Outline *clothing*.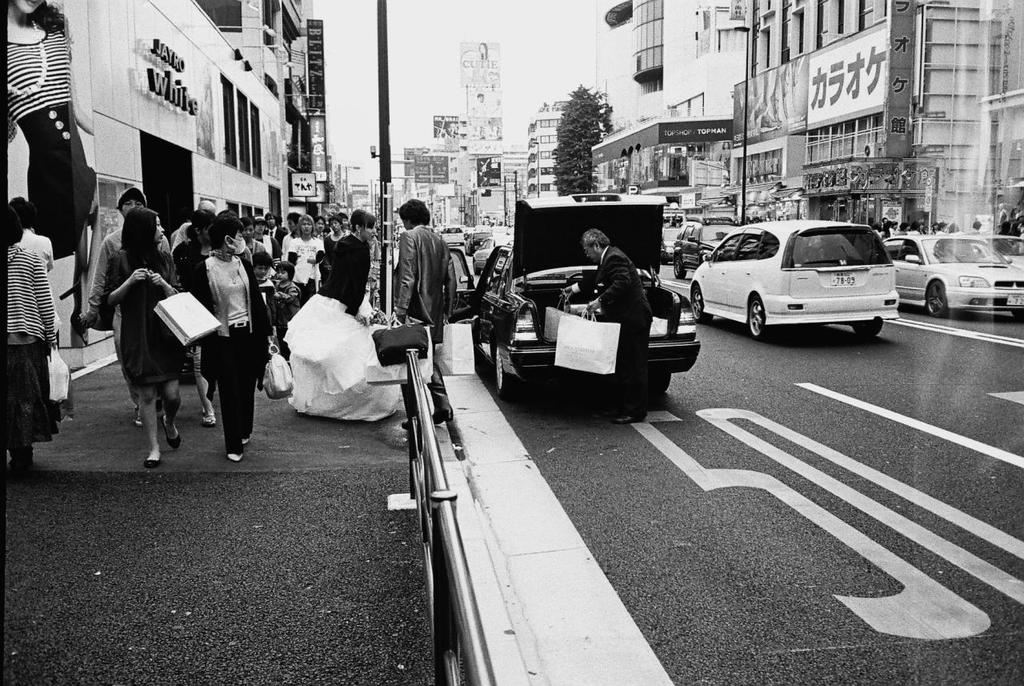
Outline: locate(18, 227, 54, 278).
